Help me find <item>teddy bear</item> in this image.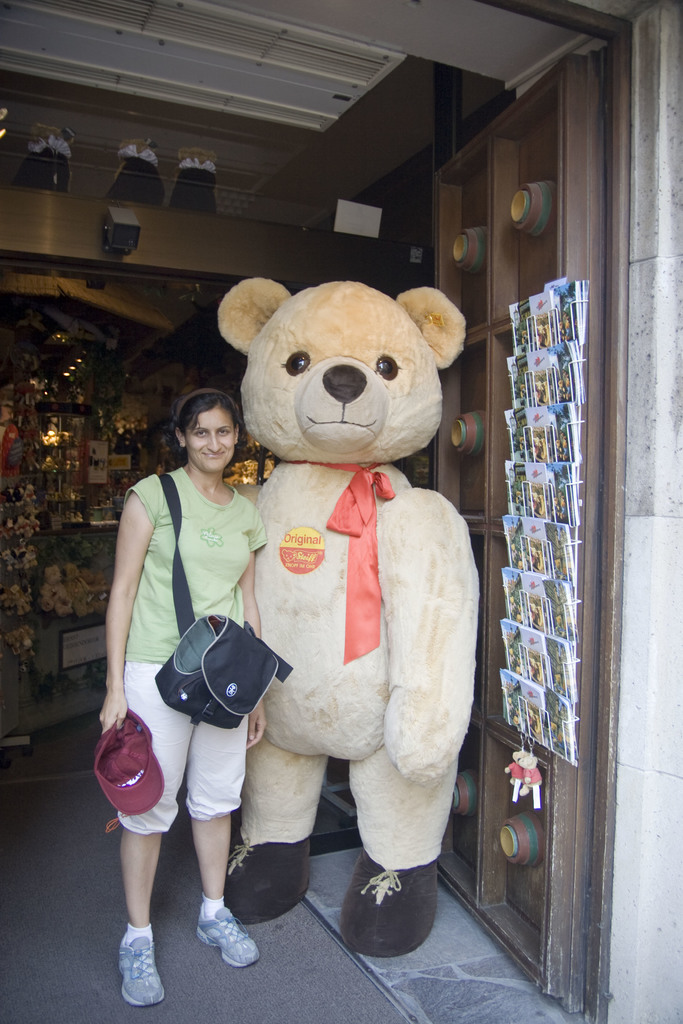
Found it: 211/273/483/957.
